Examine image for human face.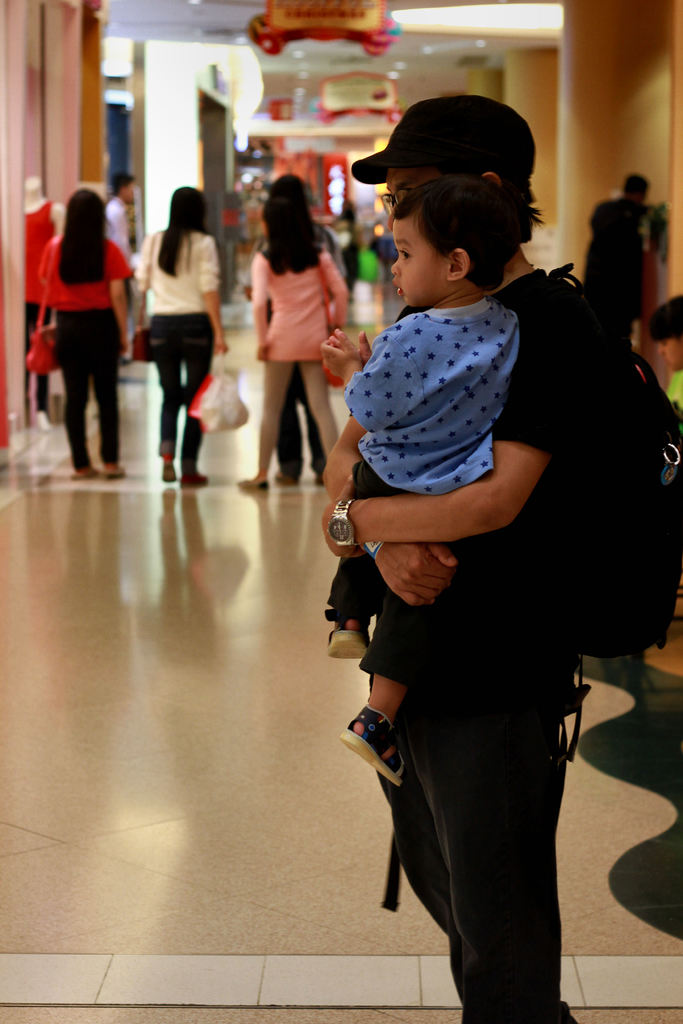
Examination result: detection(390, 203, 452, 307).
